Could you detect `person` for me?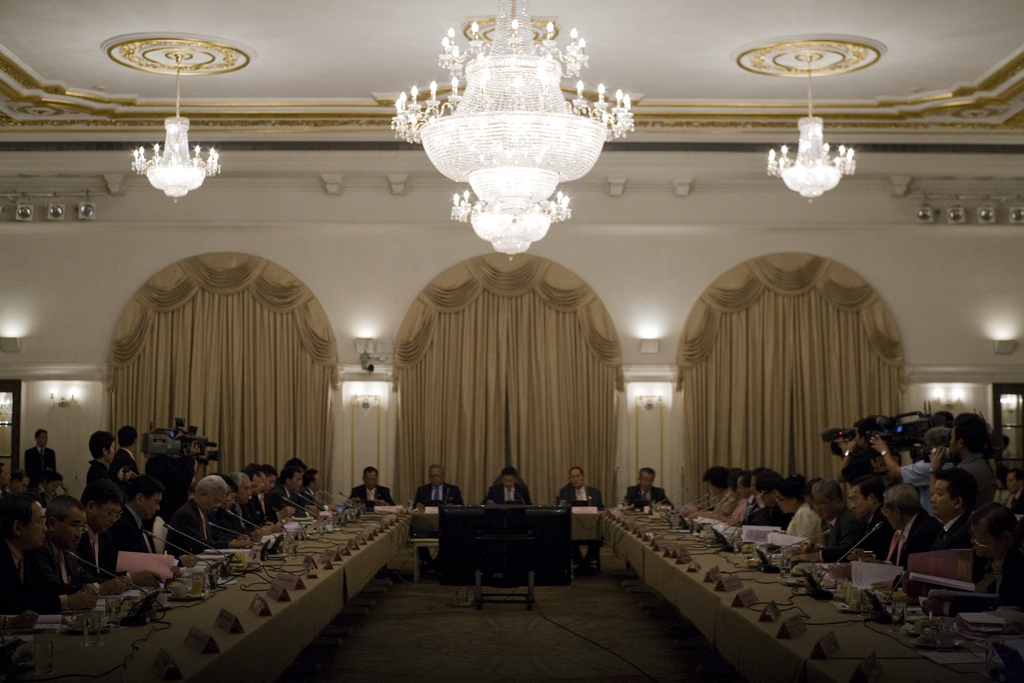
Detection result: bbox(108, 473, 161, 553).
